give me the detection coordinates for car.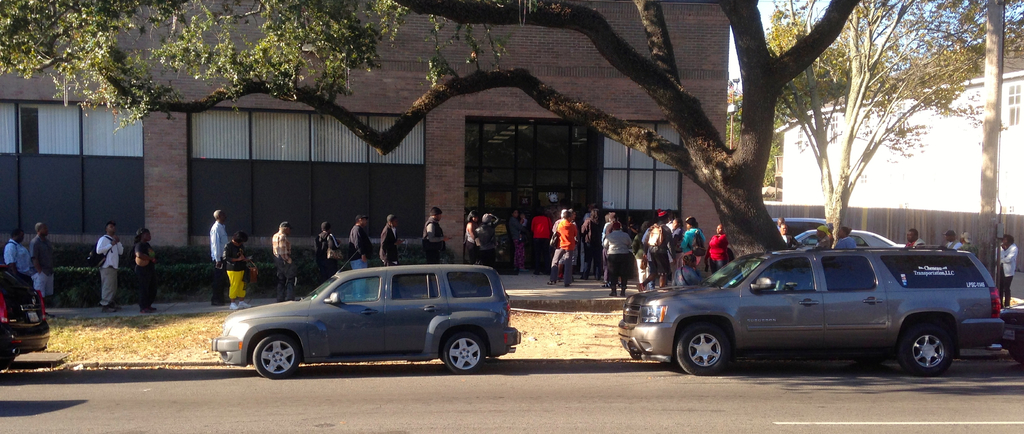
0,257,52,358.
